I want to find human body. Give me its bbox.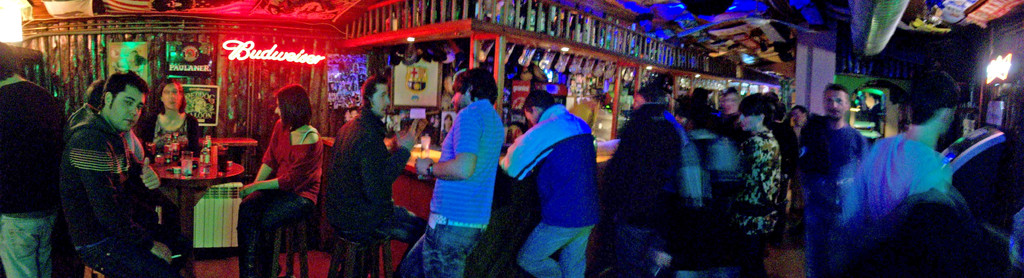
[x1=660, y1=115, x2=705, y2=277].
